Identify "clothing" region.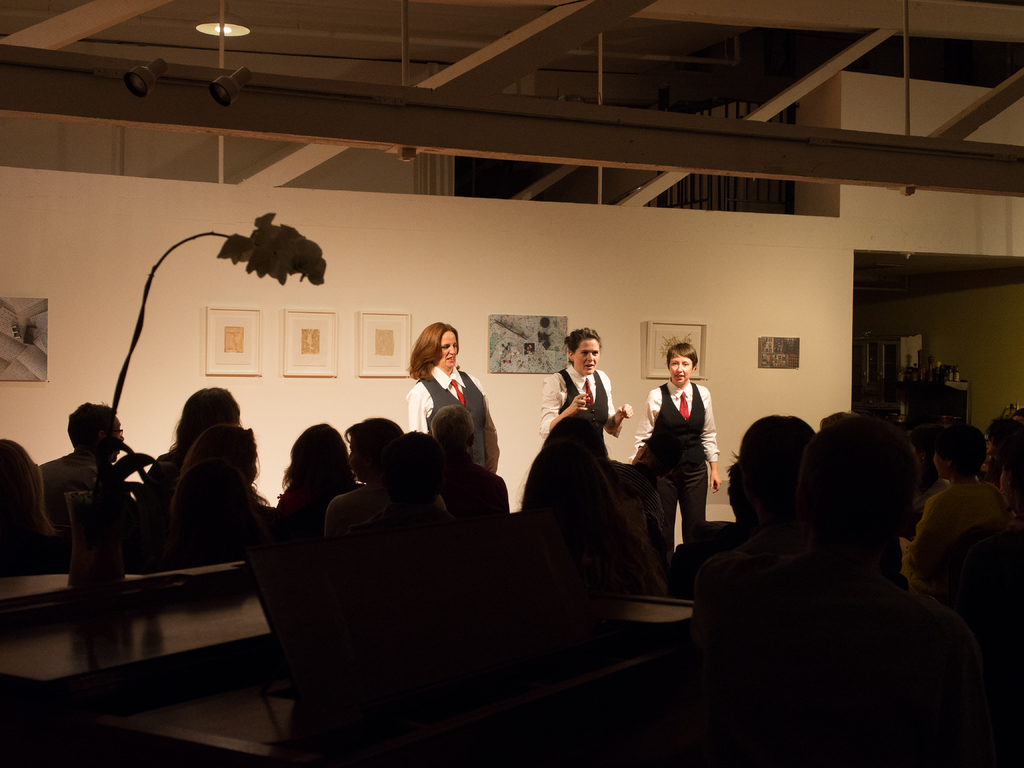
Region: <region>545, 363, 620, 436</region>.
